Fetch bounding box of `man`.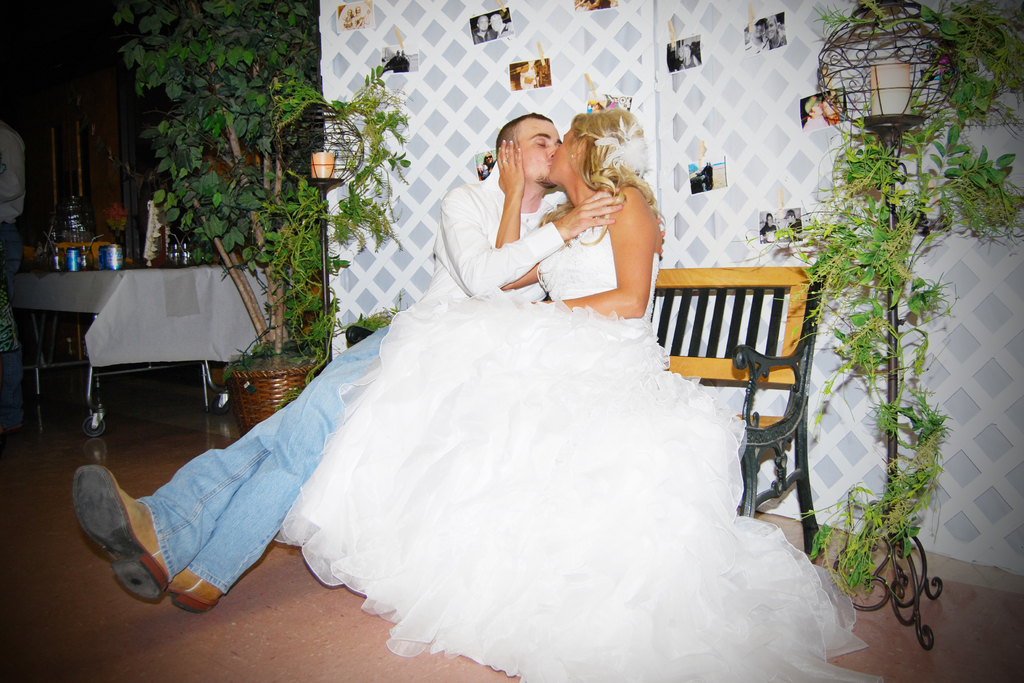
Bbox: Rect(74, 113, 660, 611).
